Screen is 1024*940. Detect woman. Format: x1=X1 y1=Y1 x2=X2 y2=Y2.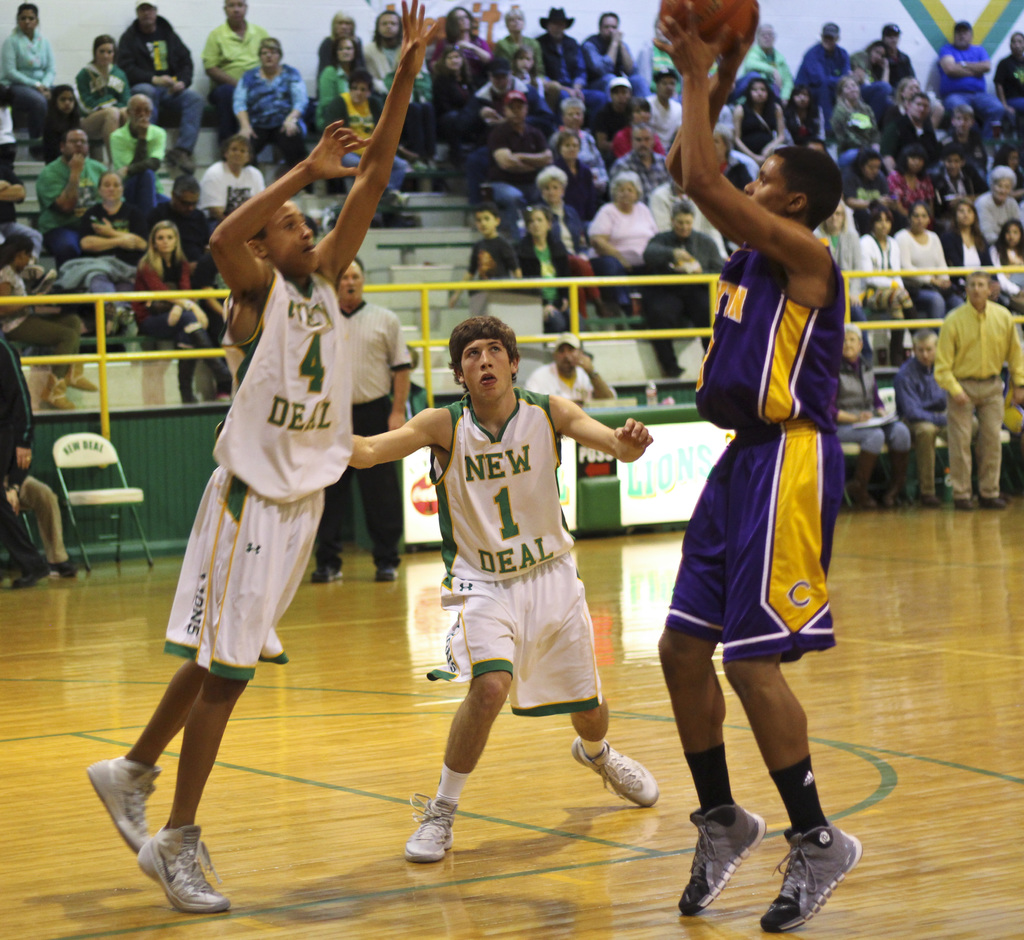
x1=943 y1=193 x2=999 y2=299.
